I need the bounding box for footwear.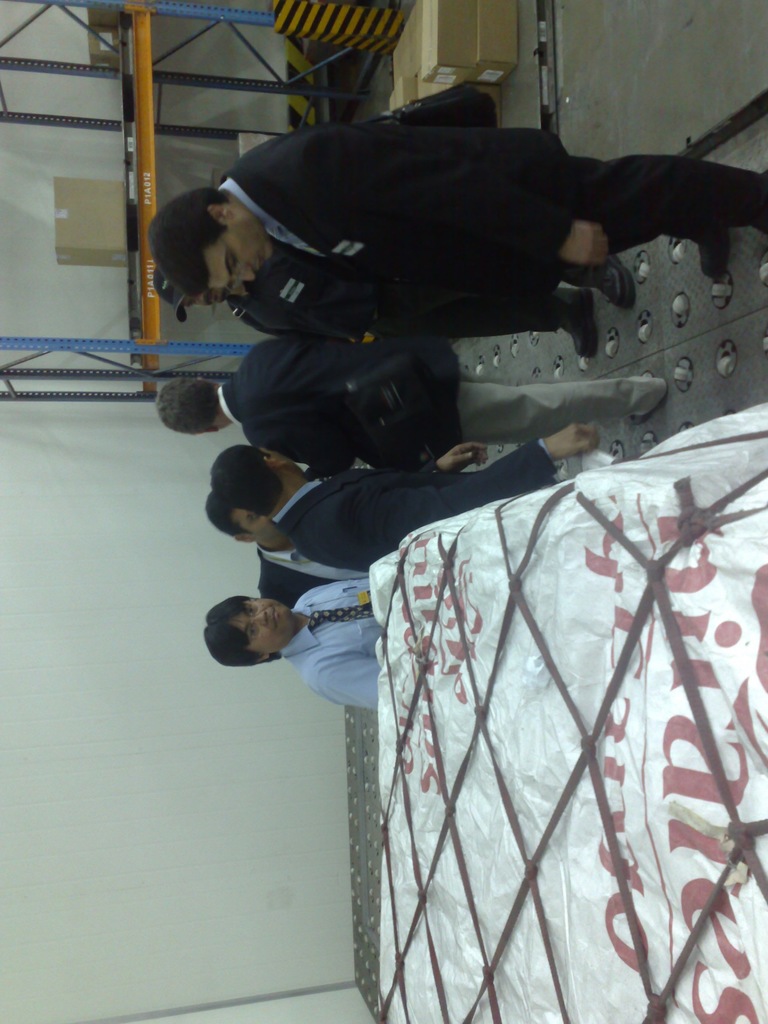
Here it is: x1=556, y1=285, x2=599, y2=356.
